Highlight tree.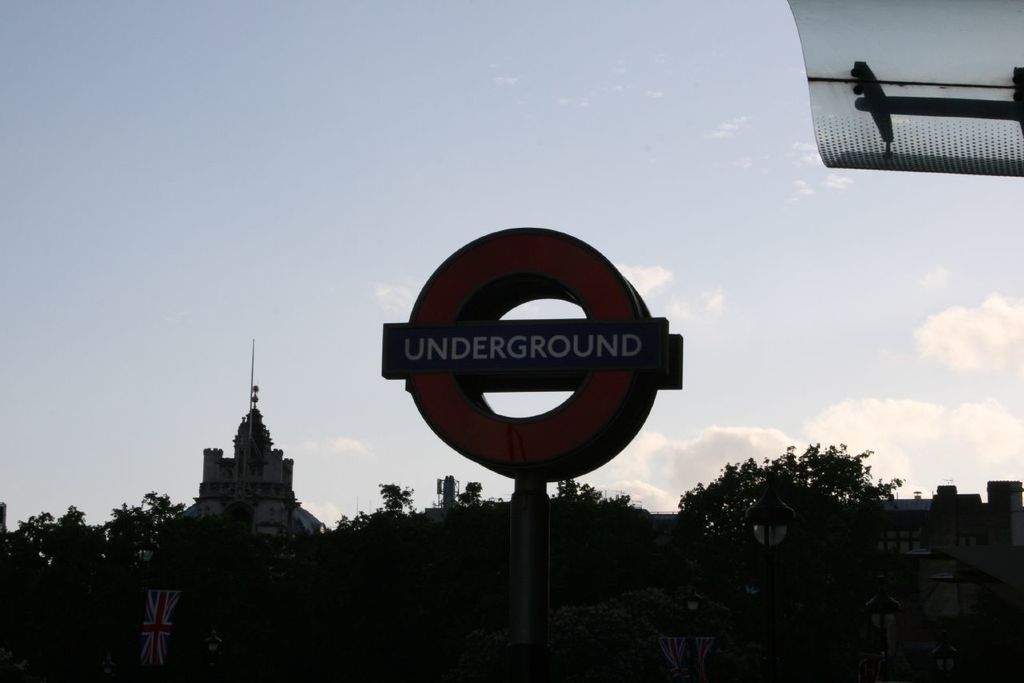
Highlighted region: [669,435,905,572].
